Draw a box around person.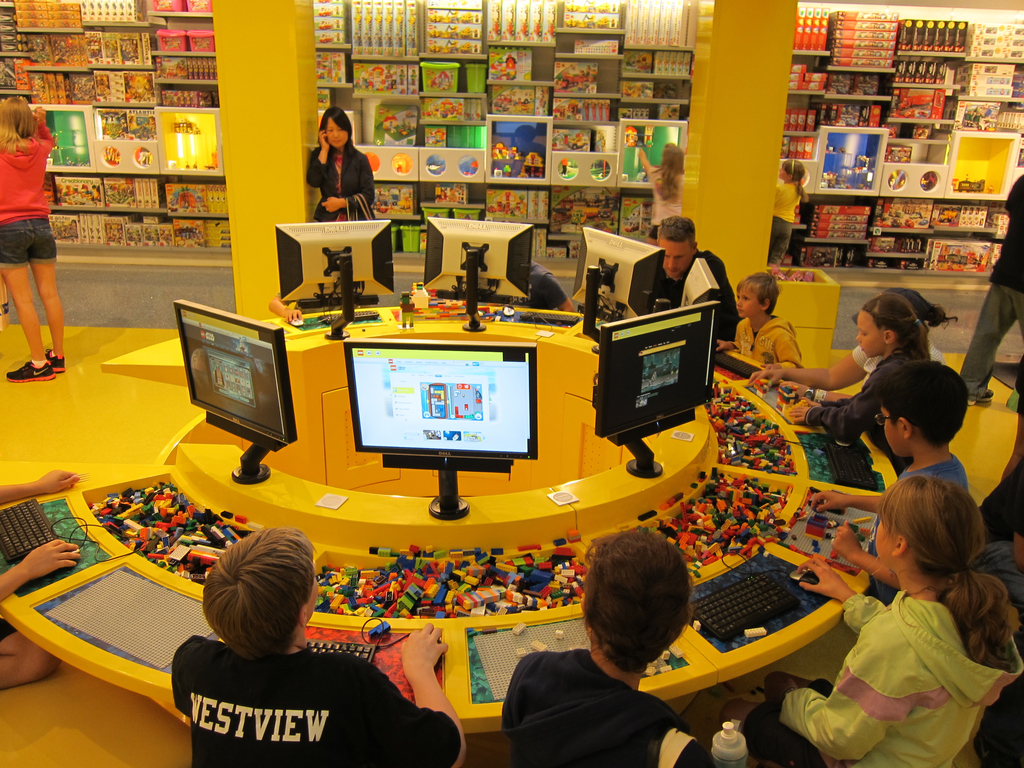
detection(500, 529, 714, 767).
